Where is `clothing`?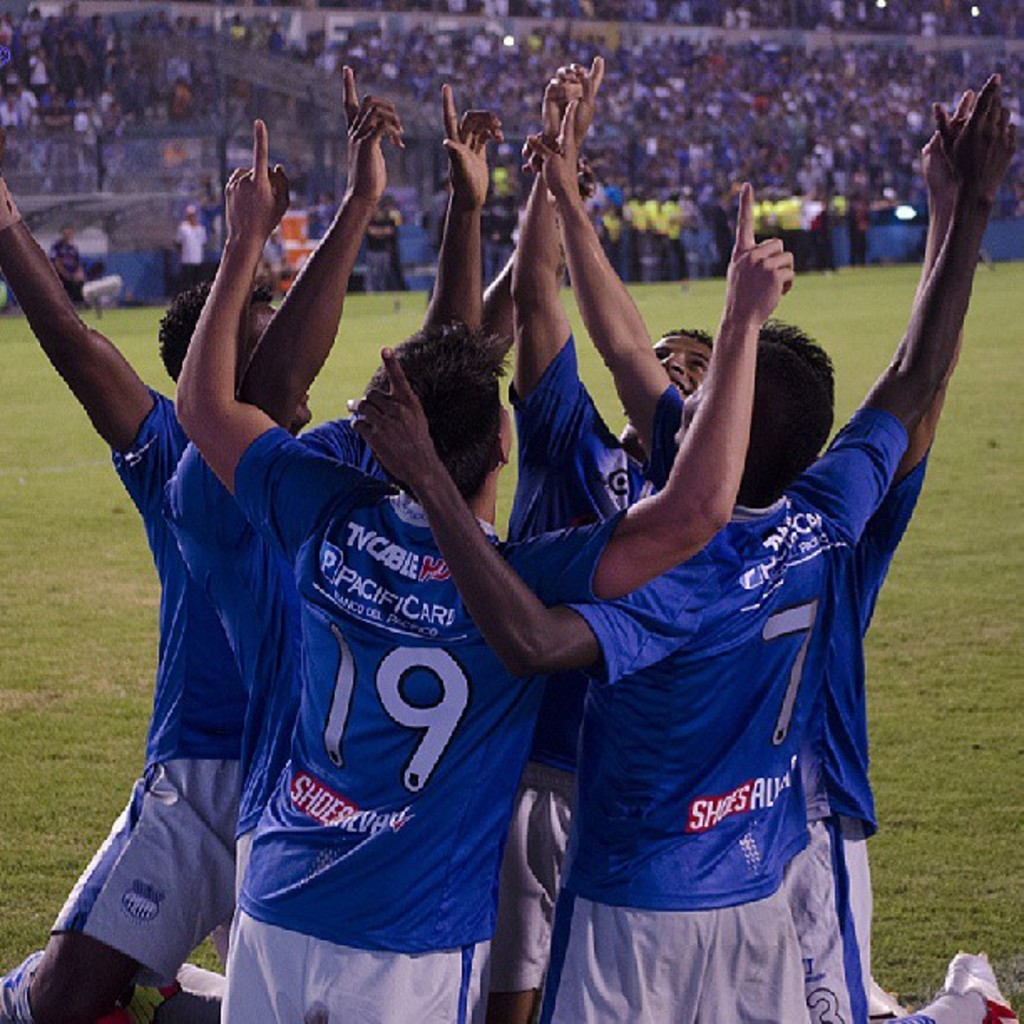
368, 216, 392, 296.
